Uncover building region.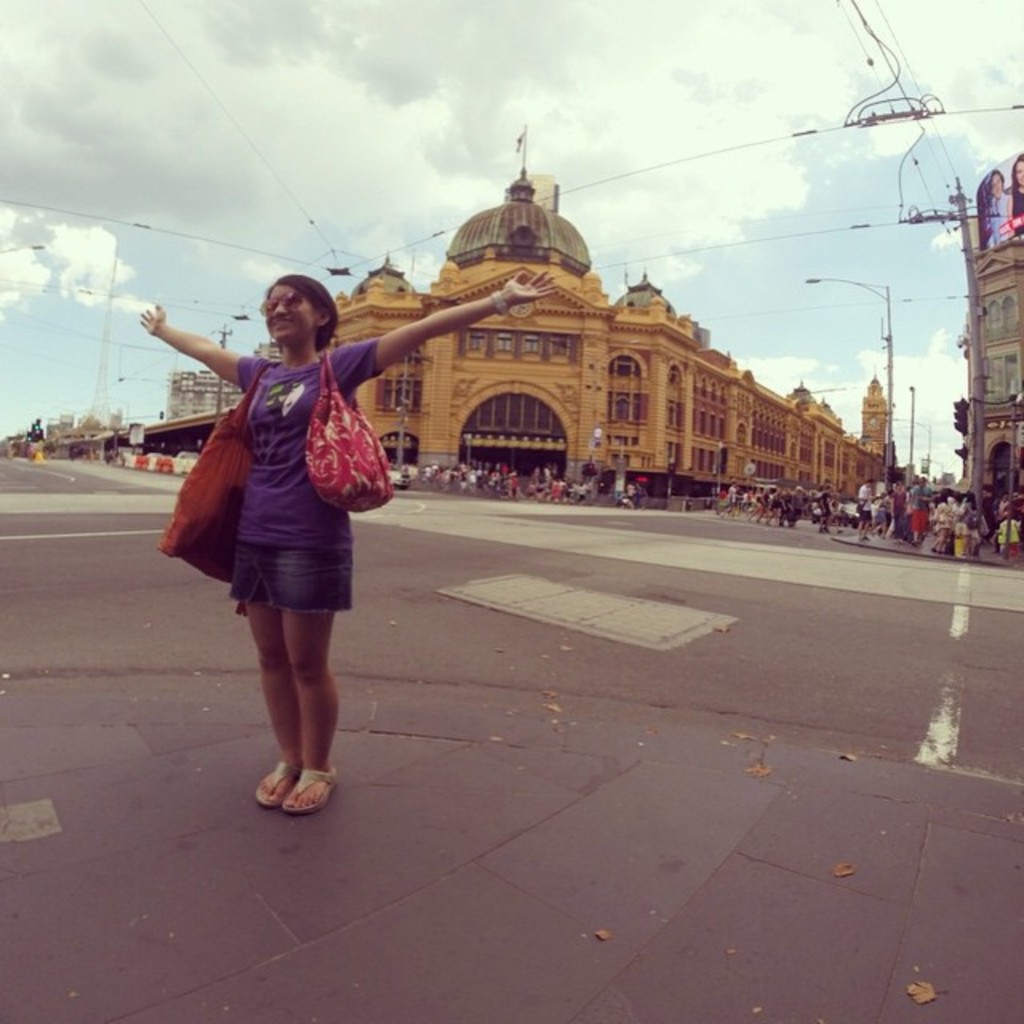
Uncovered: [163, 331, 294, 429].
